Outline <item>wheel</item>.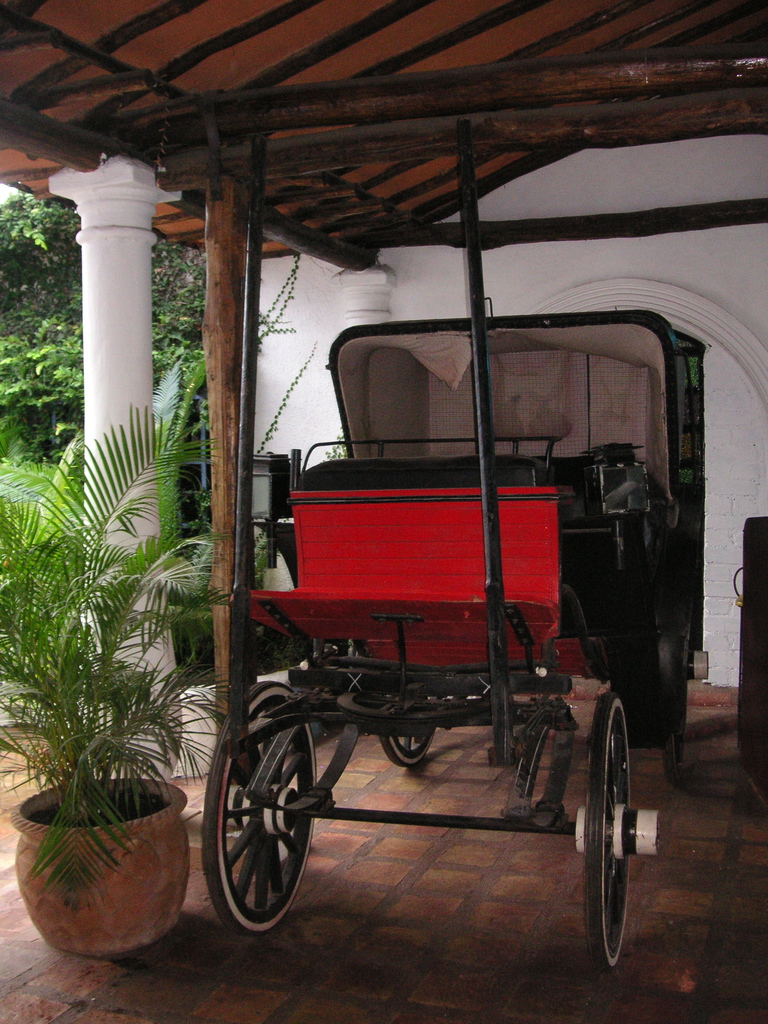
Outline: select_region(567, 699, 635, 970).
